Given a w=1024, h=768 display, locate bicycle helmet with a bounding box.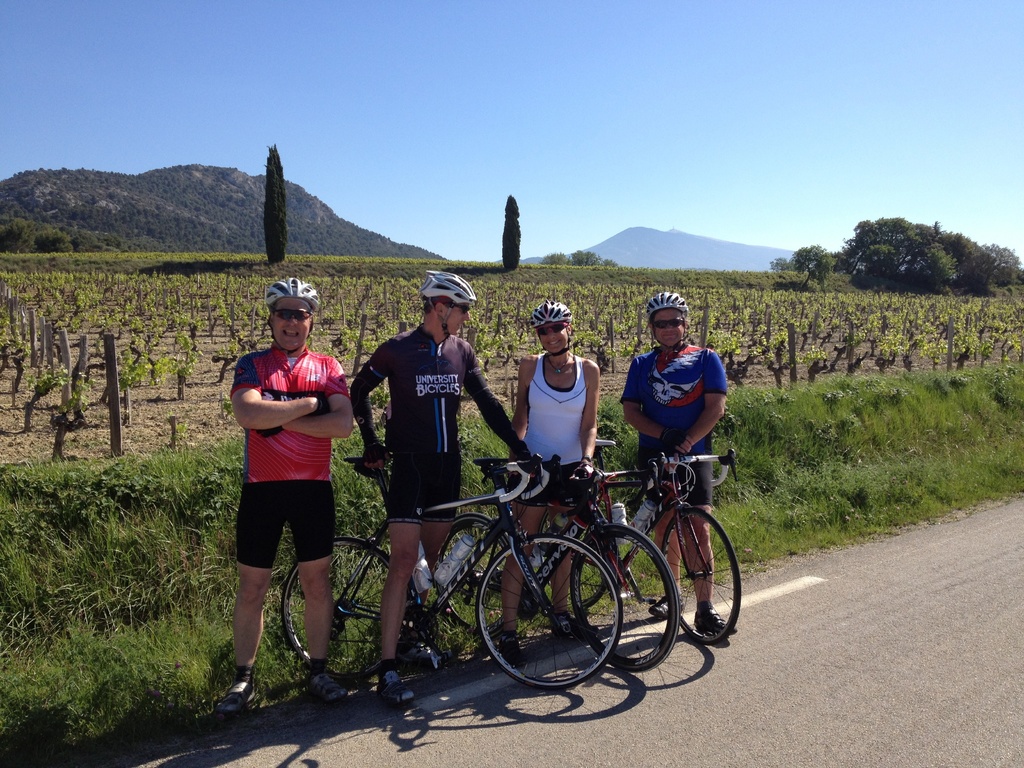
Located: 532, 297, 568, 326.
